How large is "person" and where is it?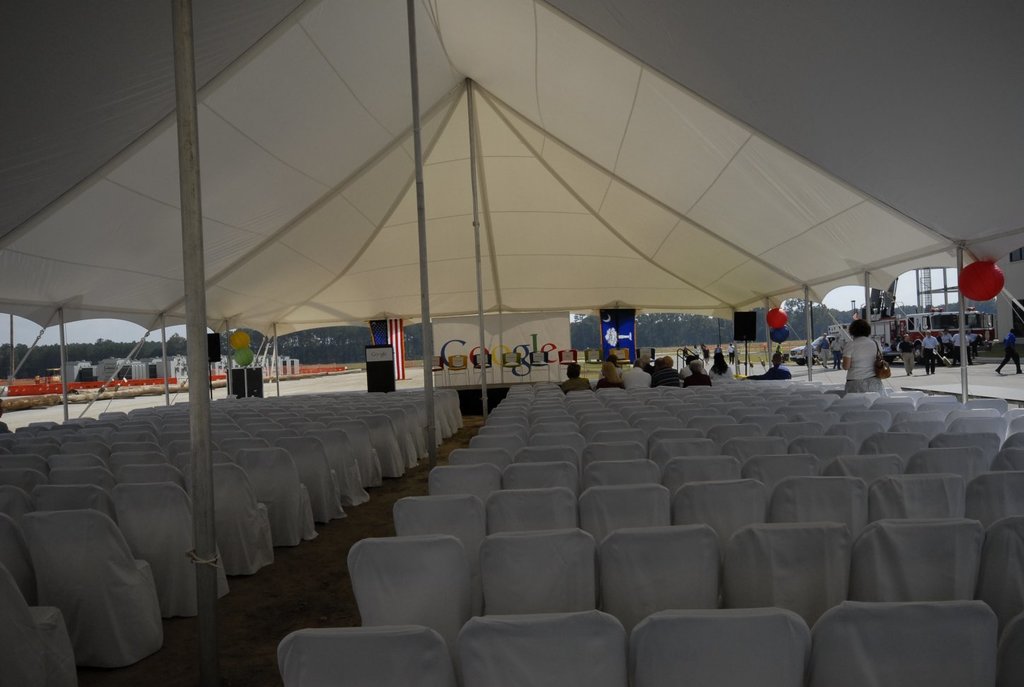
Bounding box: <box>655,353,680,387</box>.
